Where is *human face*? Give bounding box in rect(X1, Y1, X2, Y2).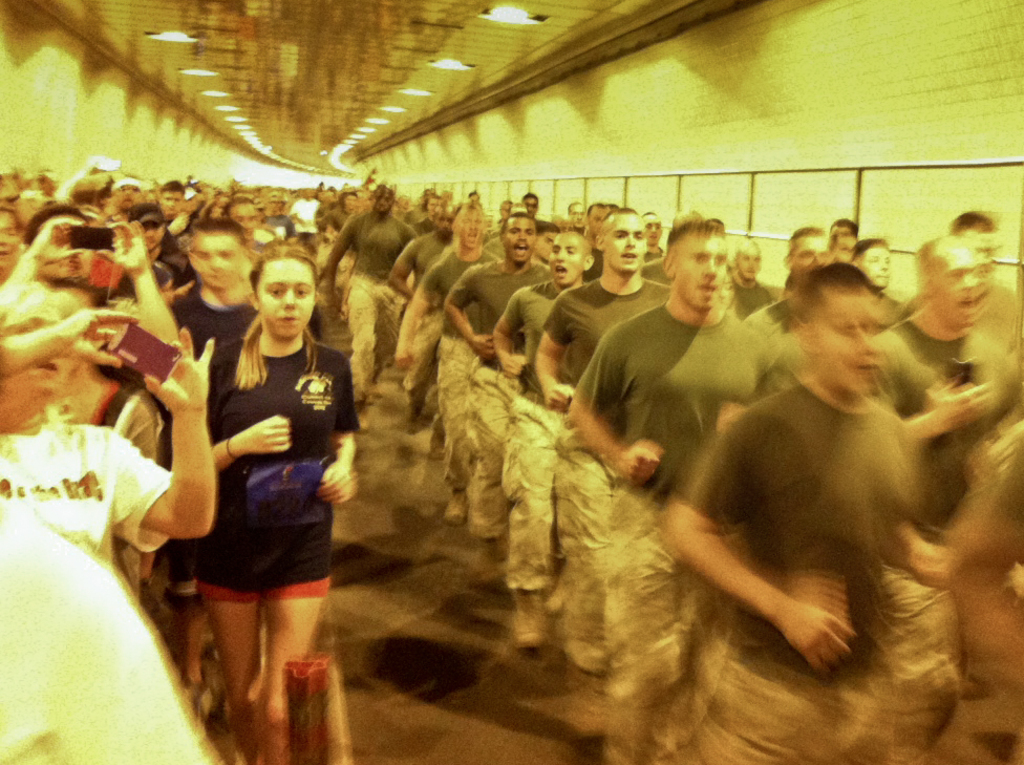
rect(4, 295, 63, 390).
